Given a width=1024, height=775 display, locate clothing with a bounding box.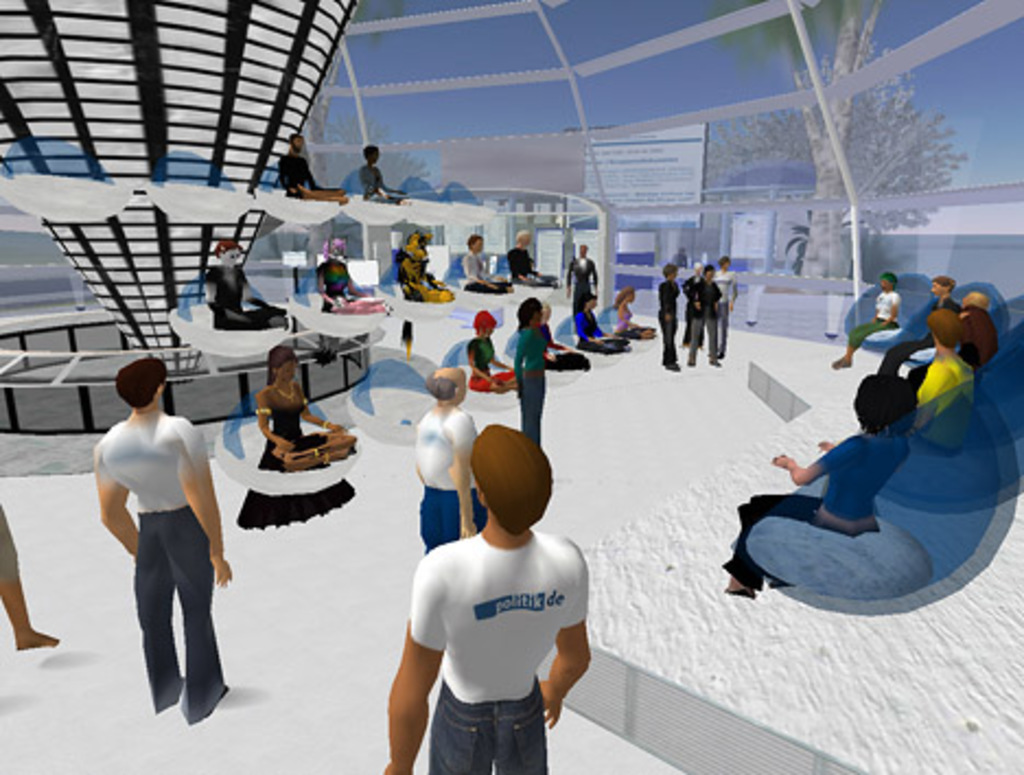
Located: 847:298:901:344.
